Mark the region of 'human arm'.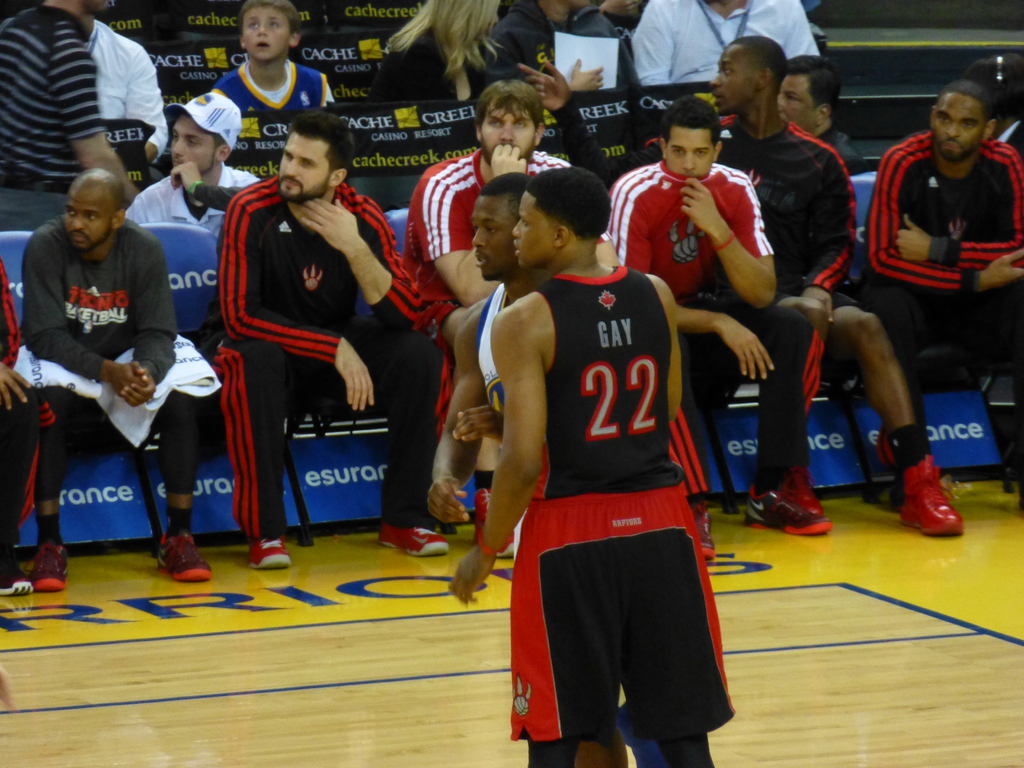
Region: 21,228,143,410.
